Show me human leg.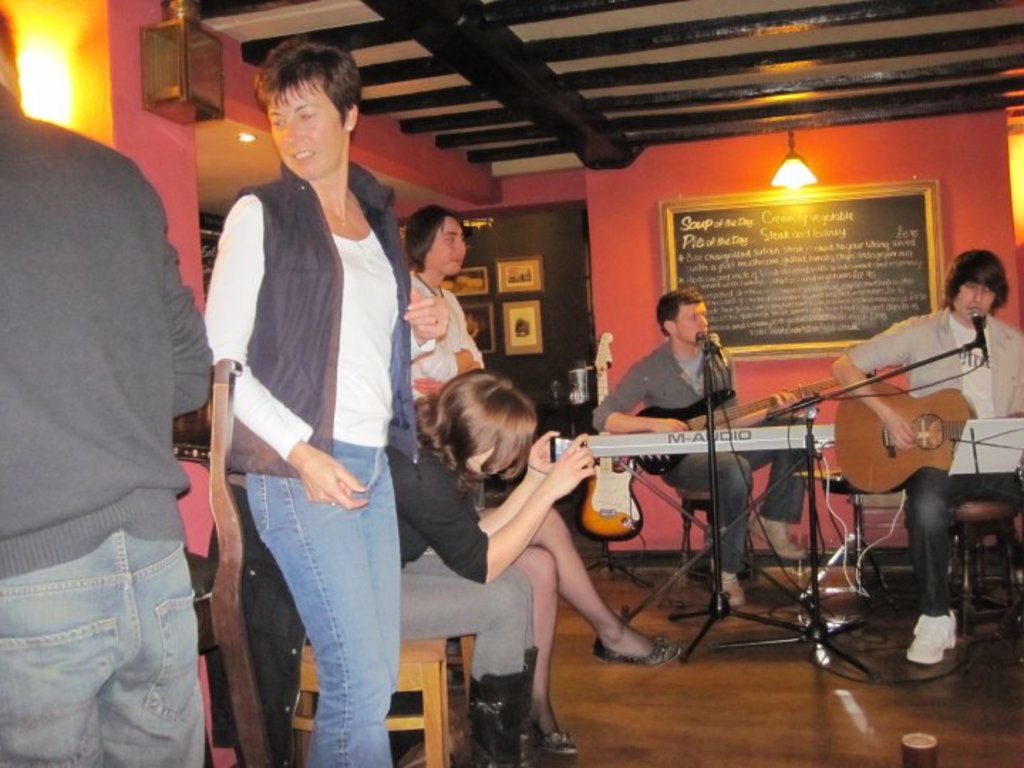
human leg is here: <region>536, 502, 683, 666</region>.
